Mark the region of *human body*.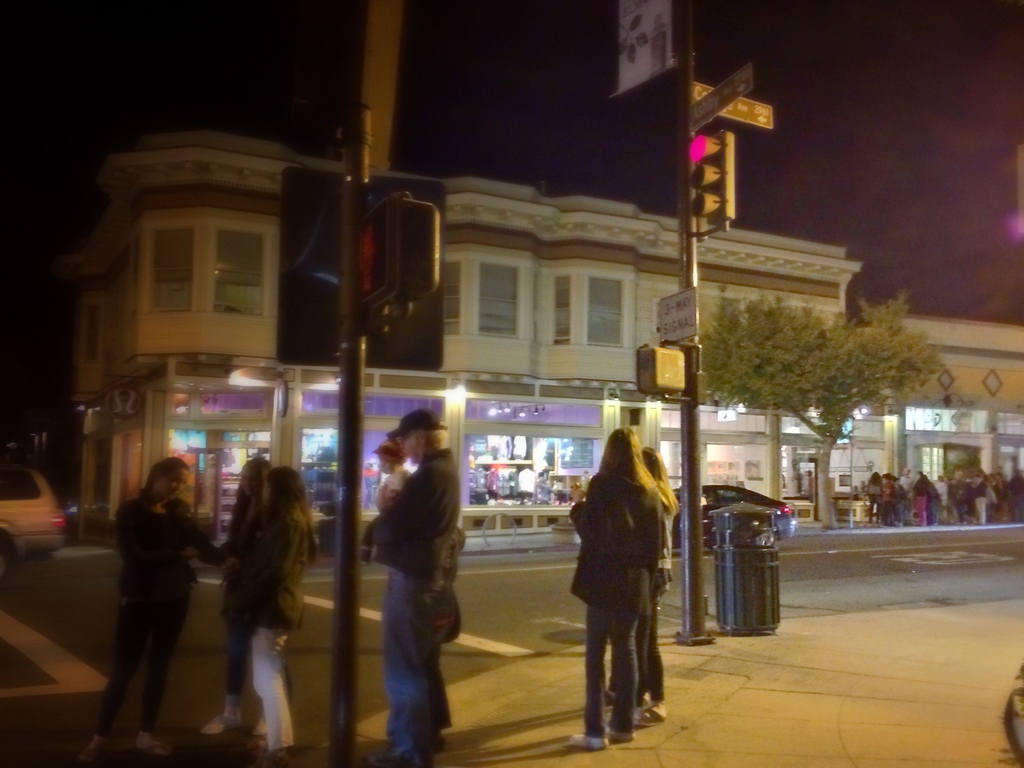
Region: box=[611, 449, 670, 721].
